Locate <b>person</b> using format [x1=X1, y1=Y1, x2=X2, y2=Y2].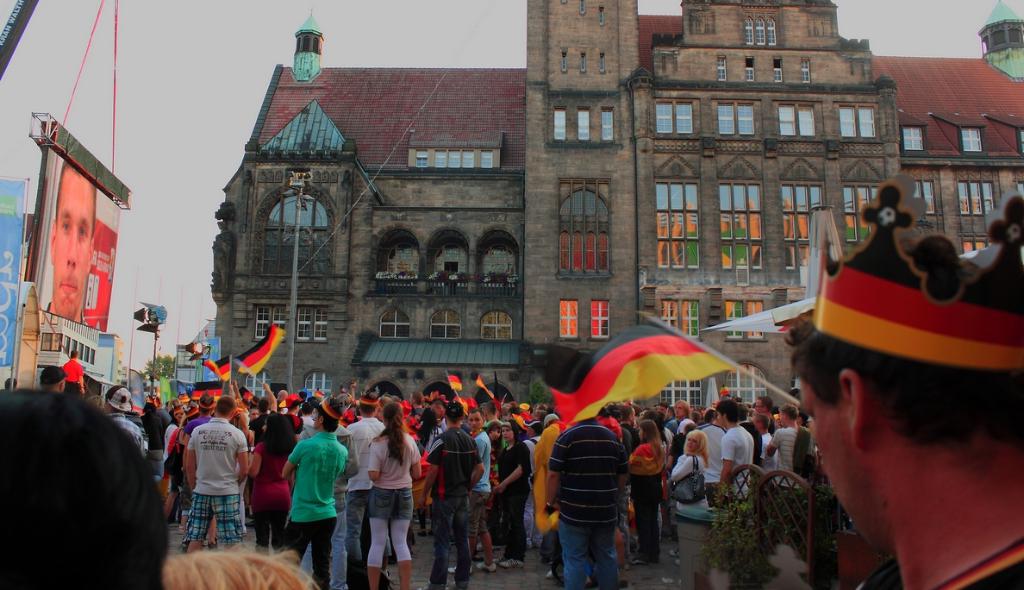
[x1=279, y1=399, x2=350, y2=589].
